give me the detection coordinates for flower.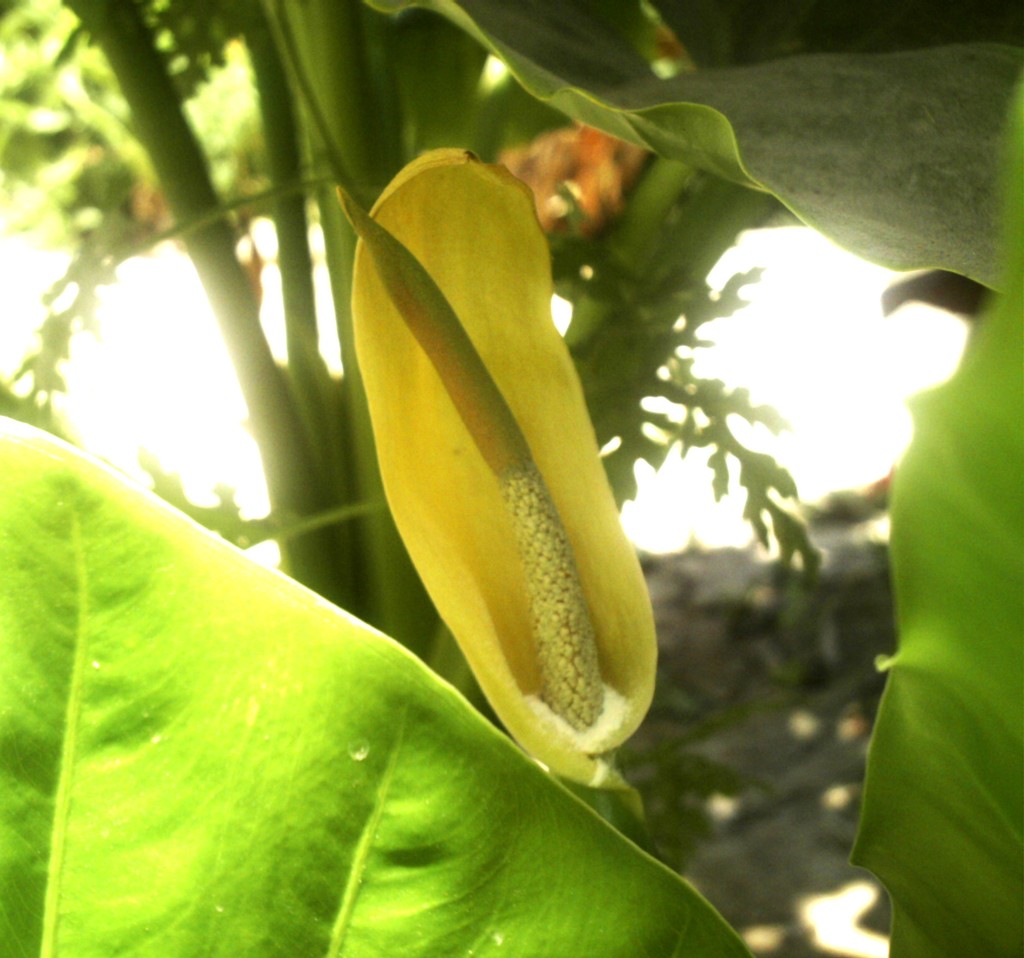
(x1=315, y1=138, x2=683, y2=749).
